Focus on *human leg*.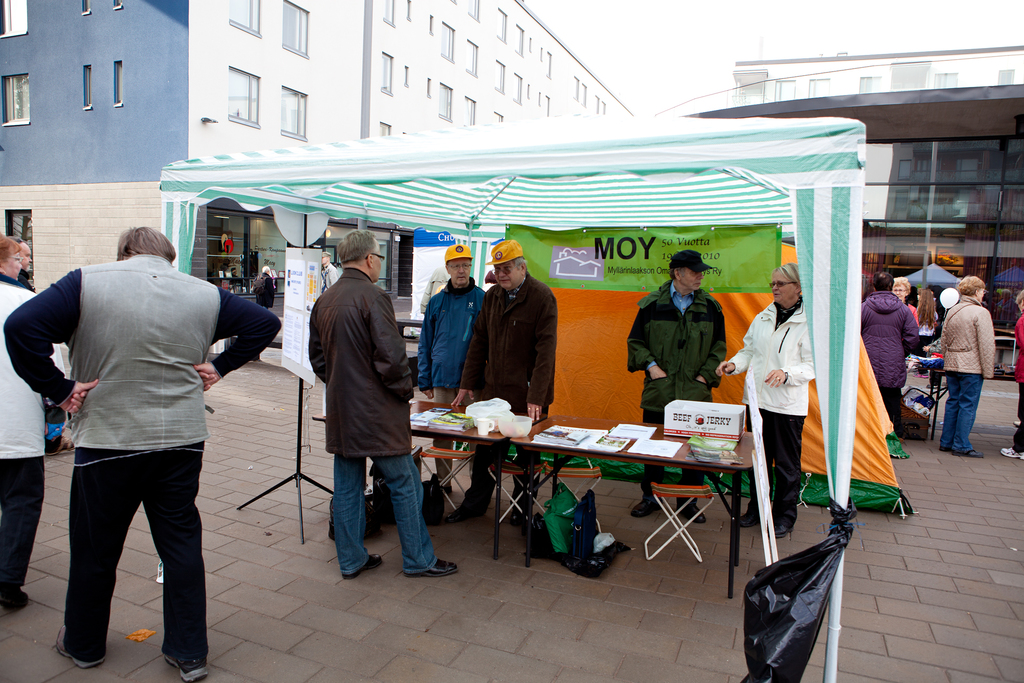
Focused at select_region(673, 378, 712, 520).
